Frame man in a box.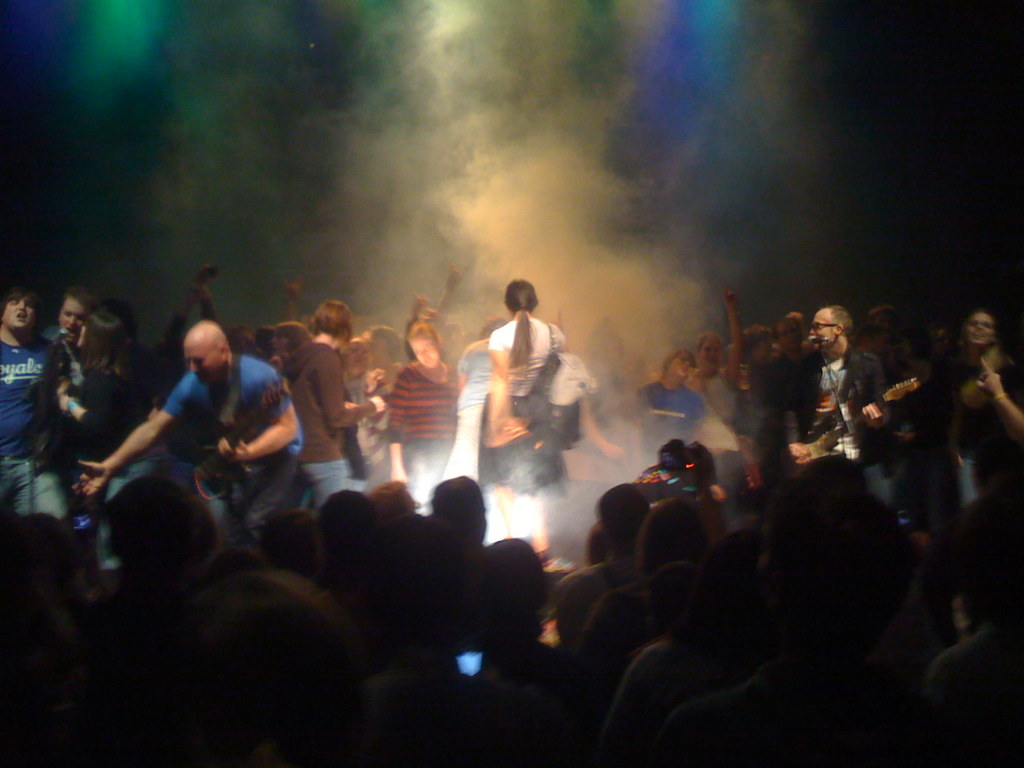
box=[24, 286, 95, 507].
